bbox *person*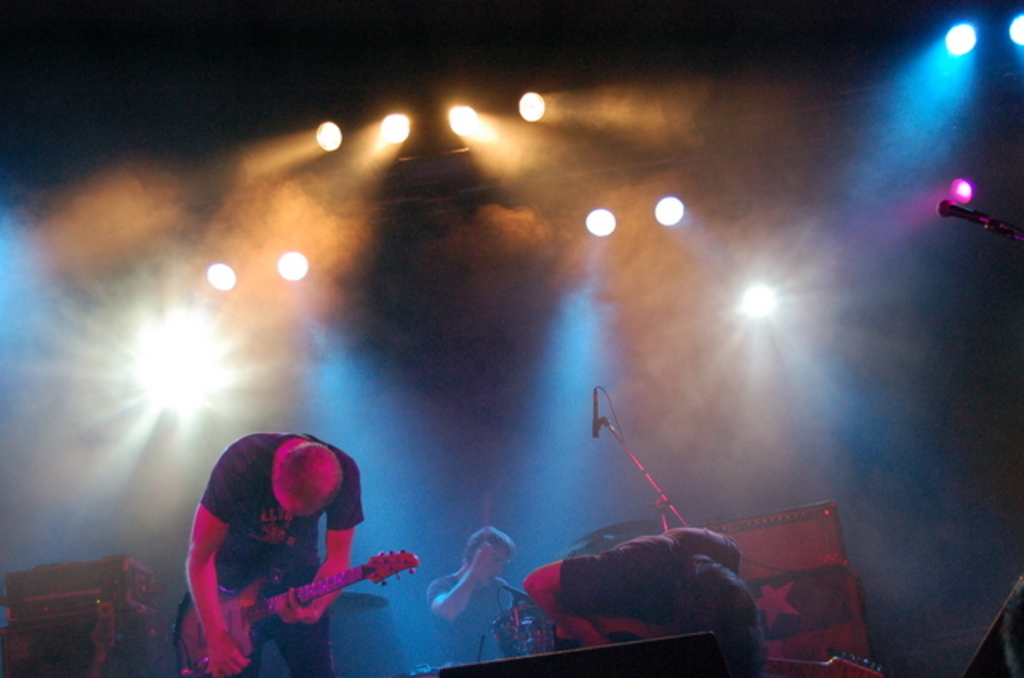
(left=518, top=524, right=781, bottom=676)
